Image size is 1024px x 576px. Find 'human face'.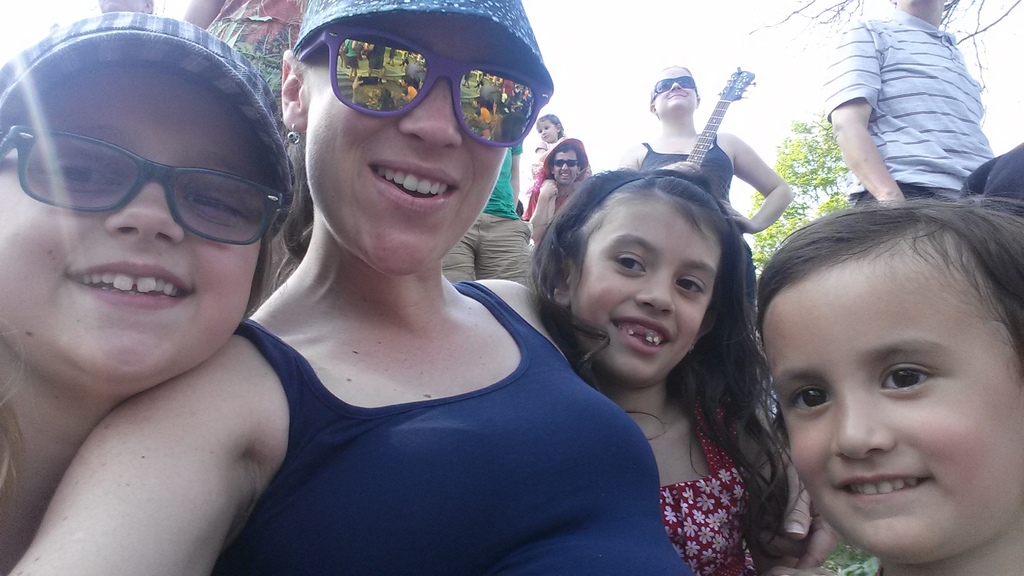
<region>0, 70, 264, 372</region>.
